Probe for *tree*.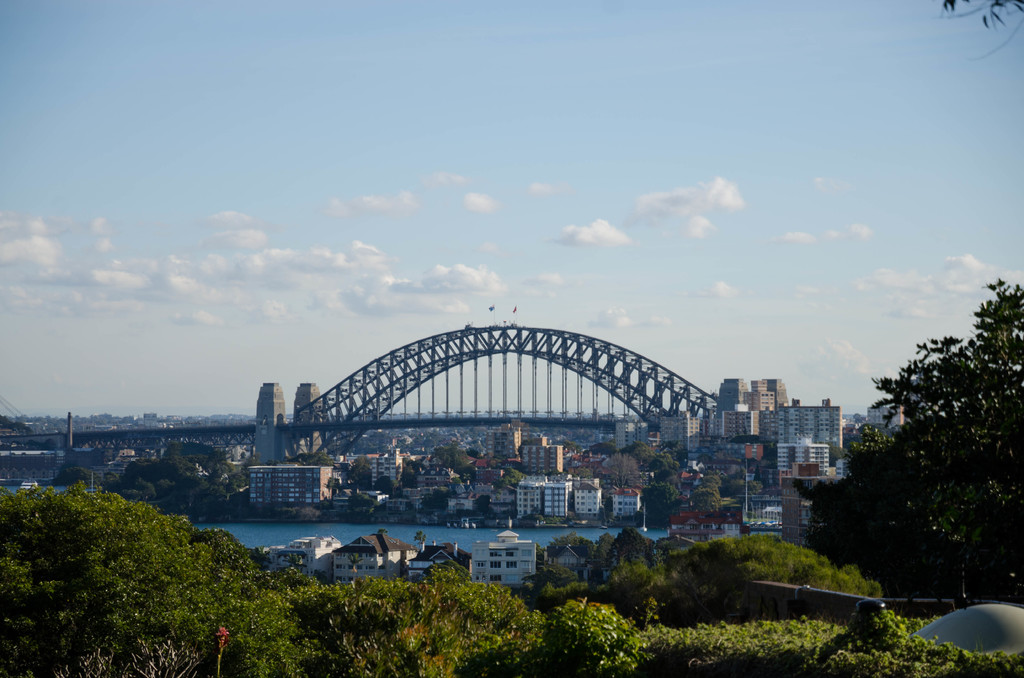
Probe result: x1=603 y1=452 x2=644 y2=492.
